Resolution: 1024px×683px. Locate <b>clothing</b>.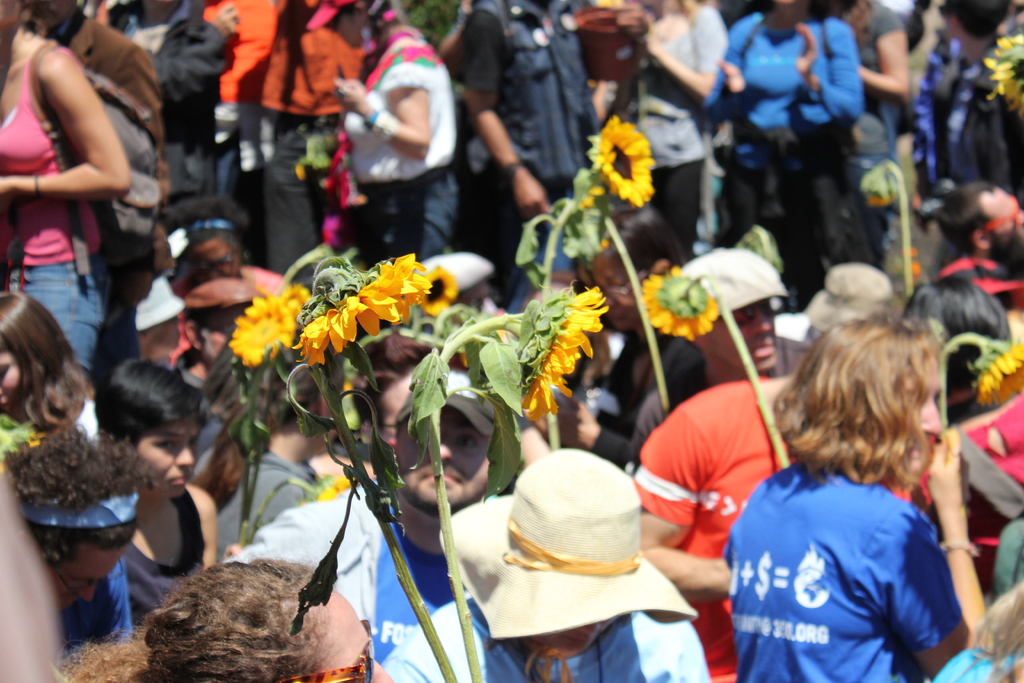
<box>337,26,454,245</box>.
